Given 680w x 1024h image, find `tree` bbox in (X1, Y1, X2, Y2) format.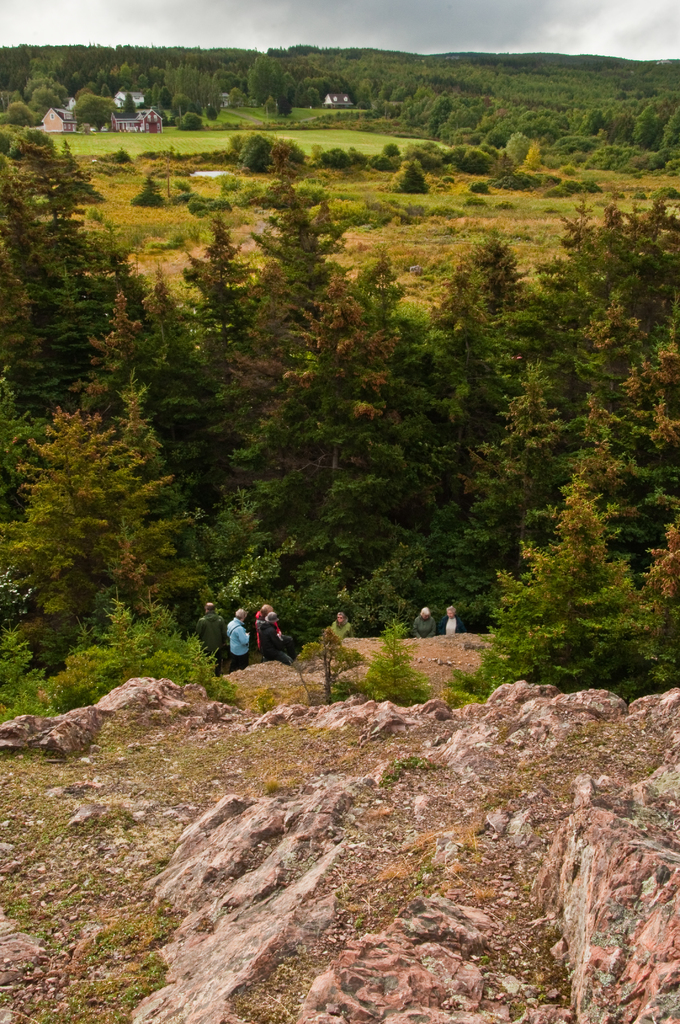
(178, 159, 468, 657).
